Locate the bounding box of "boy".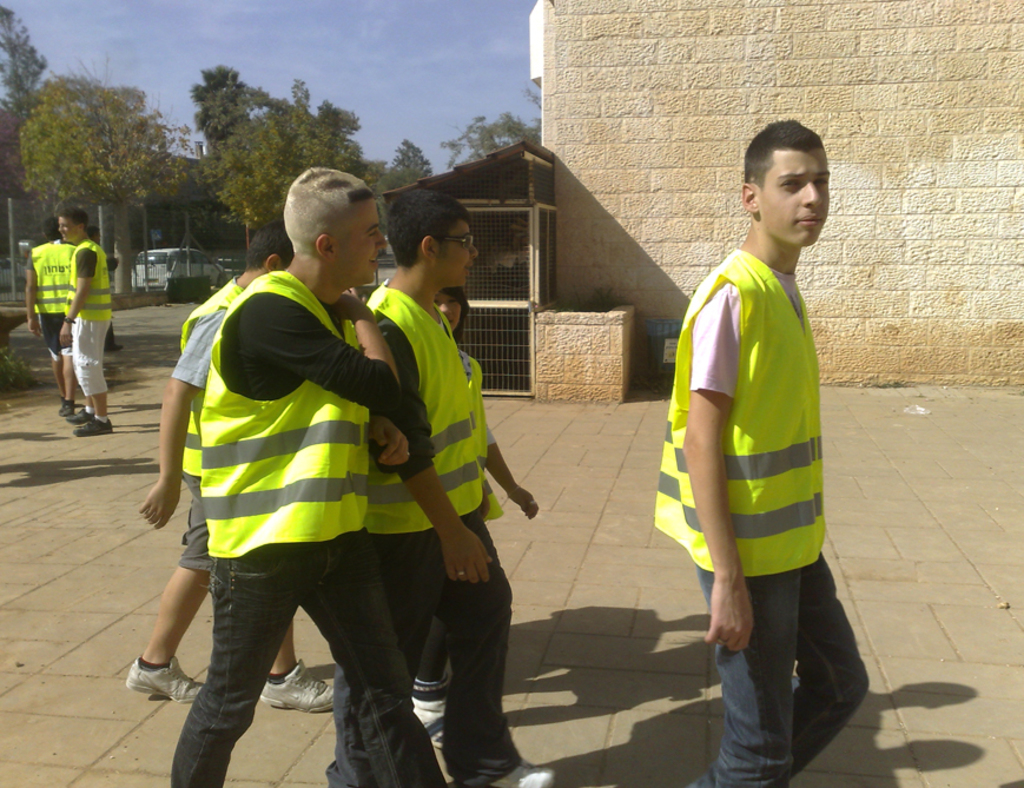
Bounding box: pyautogui.locateOnScreen(630, 111, 874, 787).
